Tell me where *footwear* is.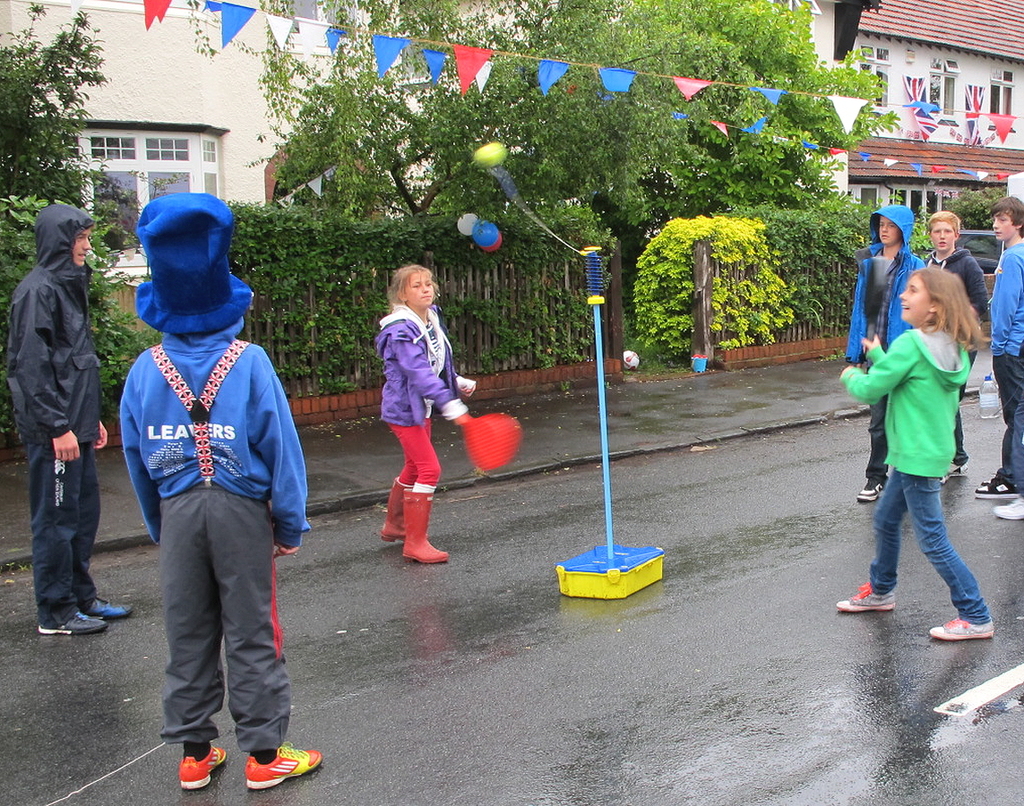
*footwear* is at left=923, top=619, right=995, bottom=639.
